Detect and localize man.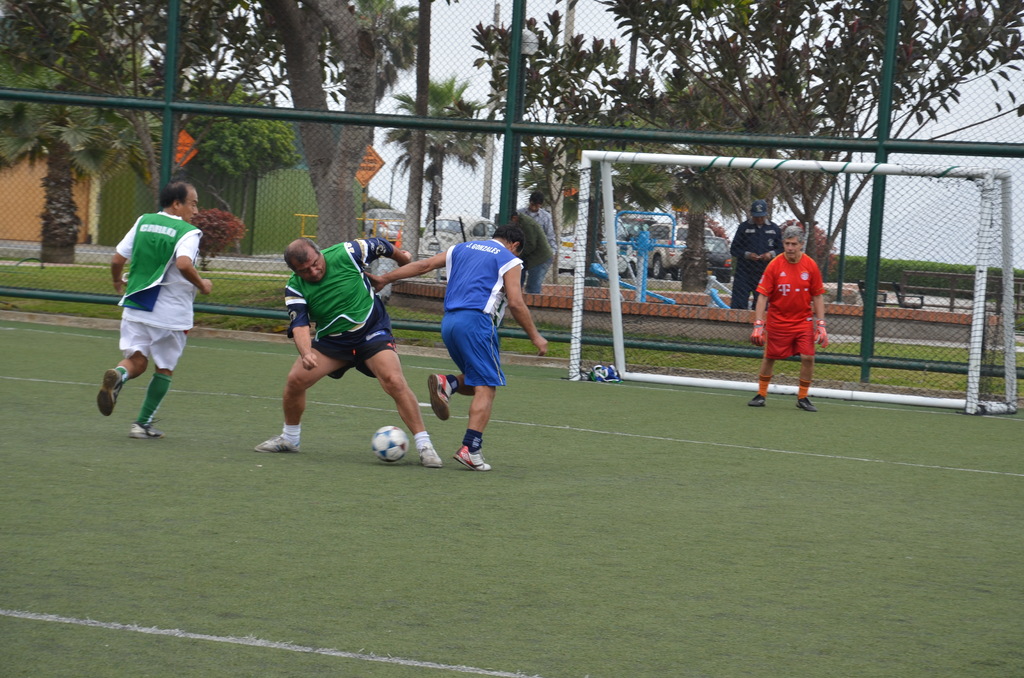
Localized at 717:200:778:297.
